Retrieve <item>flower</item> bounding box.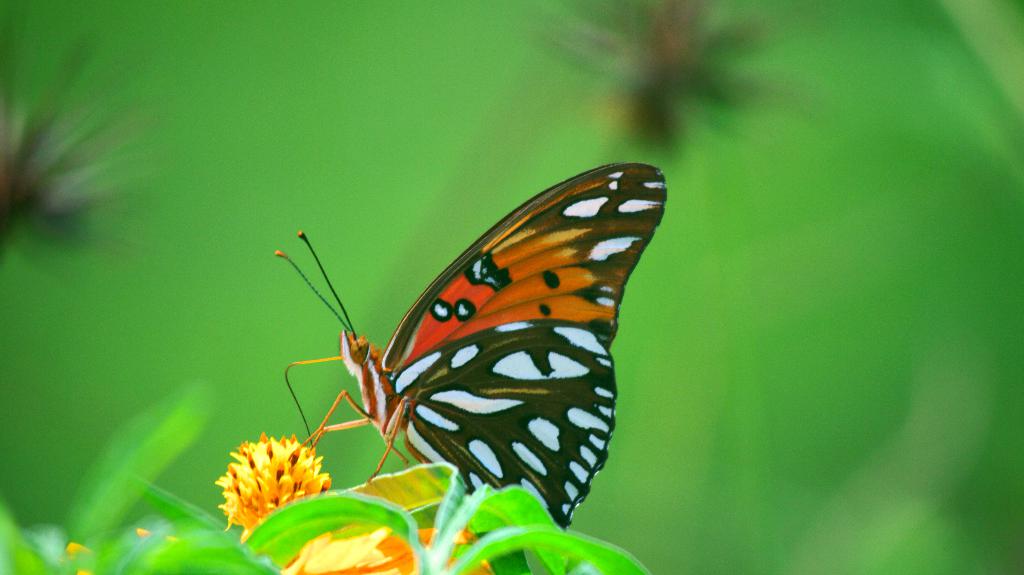
Bounding box: <bbox>232, 434, 321, 519</bbox>.
